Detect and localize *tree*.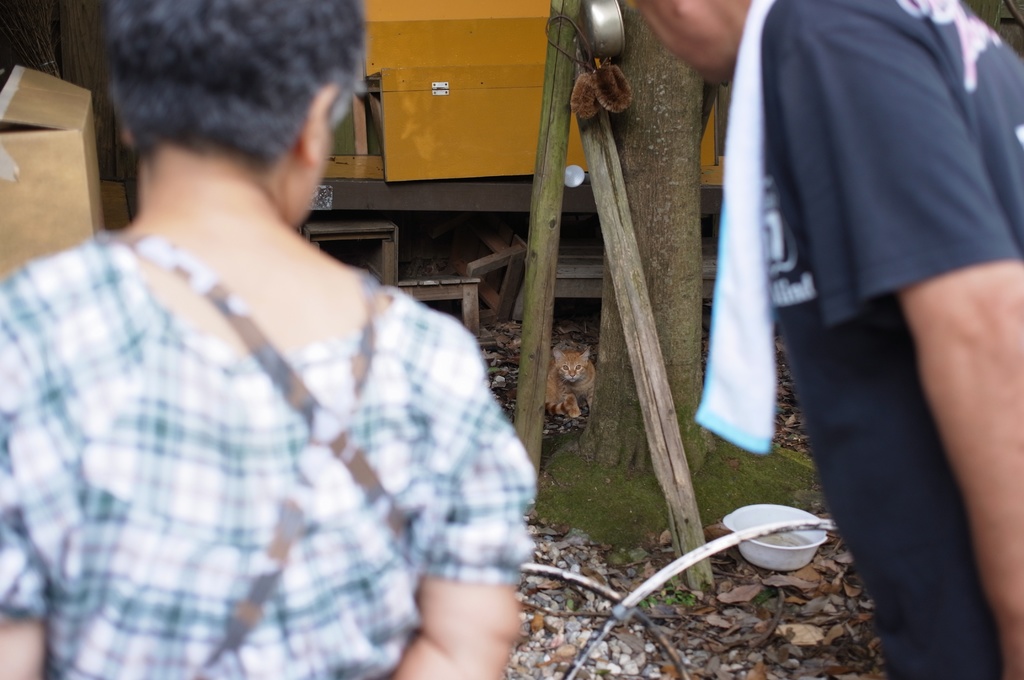
Localized at <region>580, 0, 727, 498</region>.
